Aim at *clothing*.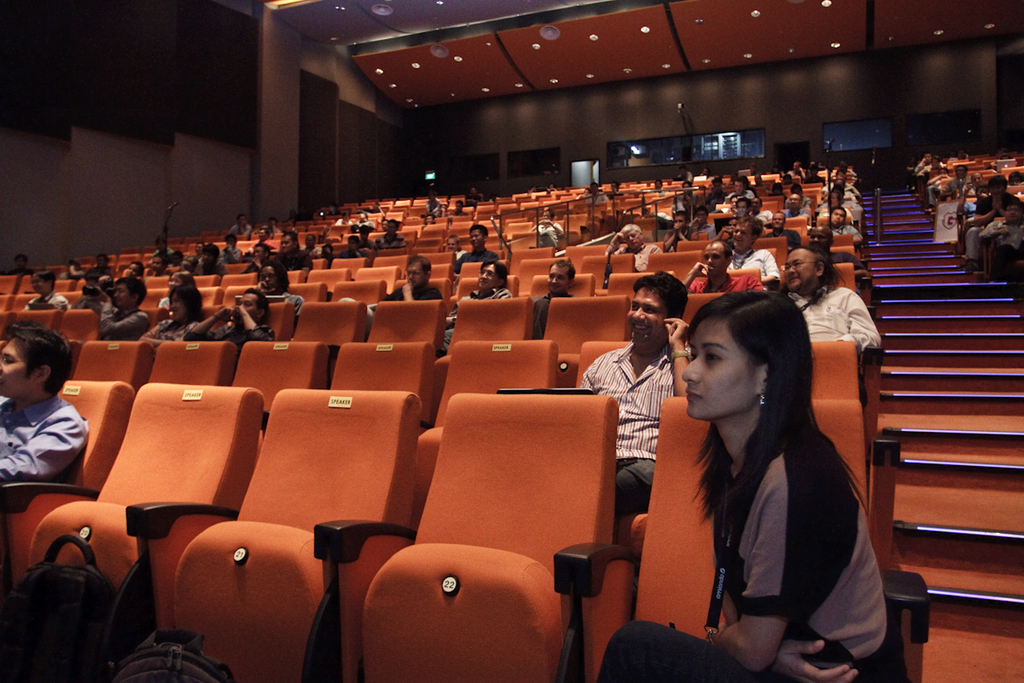
Aimed at (425,196,442,218).
